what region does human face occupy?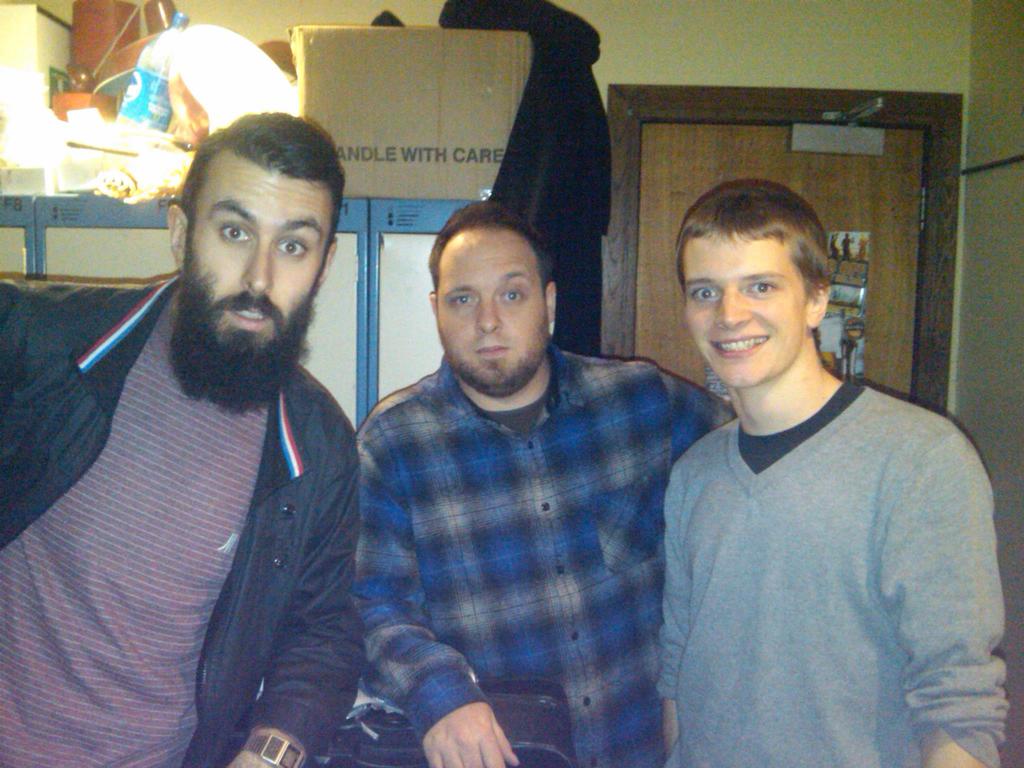
<box>188,150,328,343</box>.
